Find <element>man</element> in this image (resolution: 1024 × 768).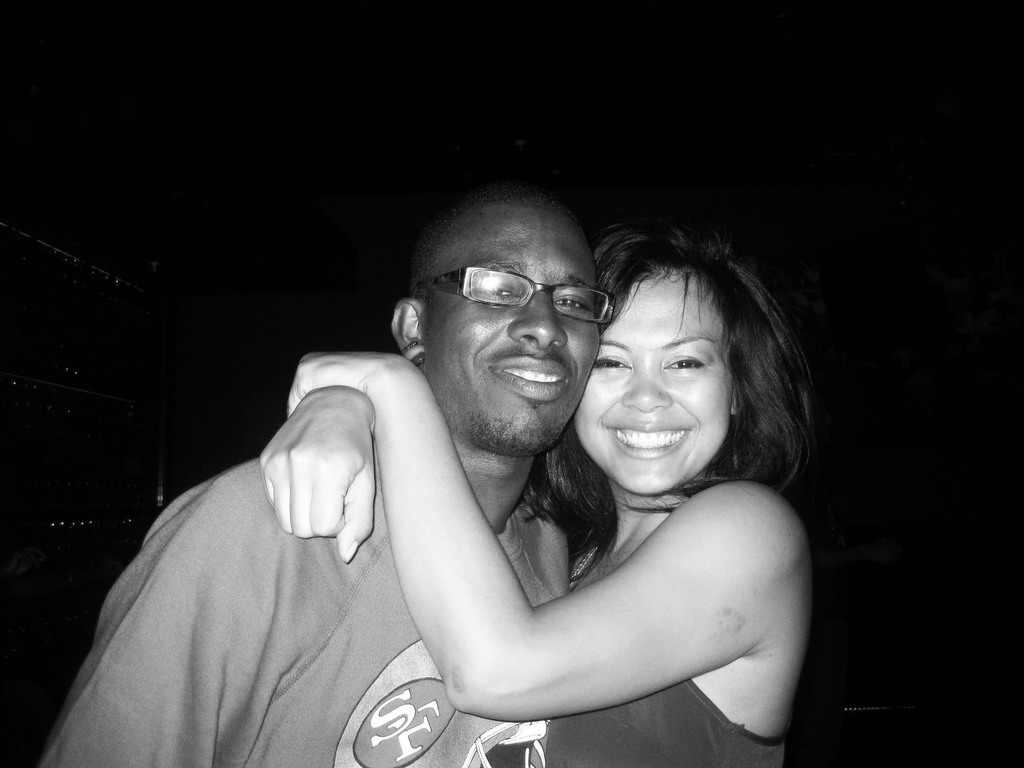
<bbox>41, 181, 605, 767</bbox>.
